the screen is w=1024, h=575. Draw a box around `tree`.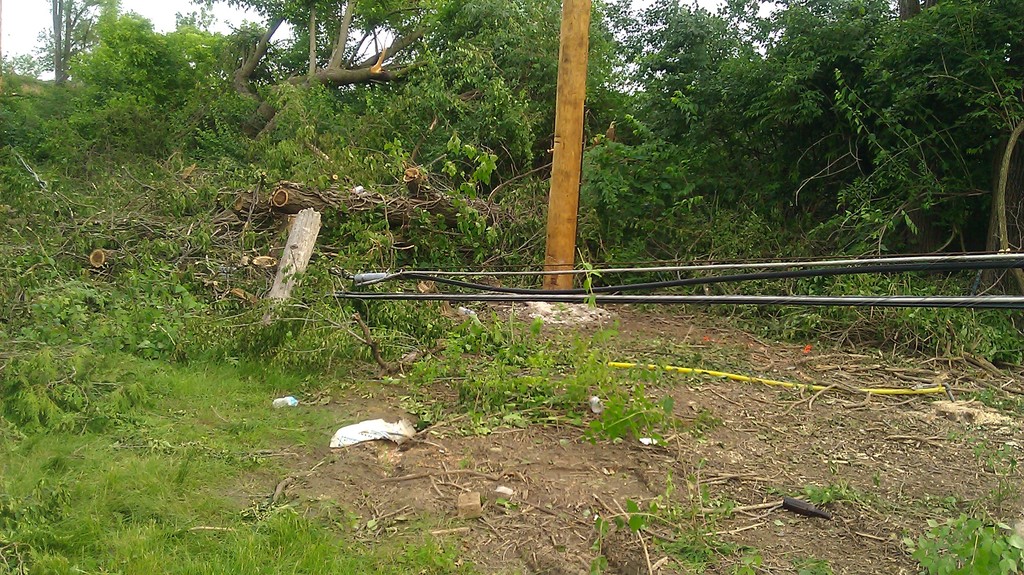
[52, 0, 99, 88].
